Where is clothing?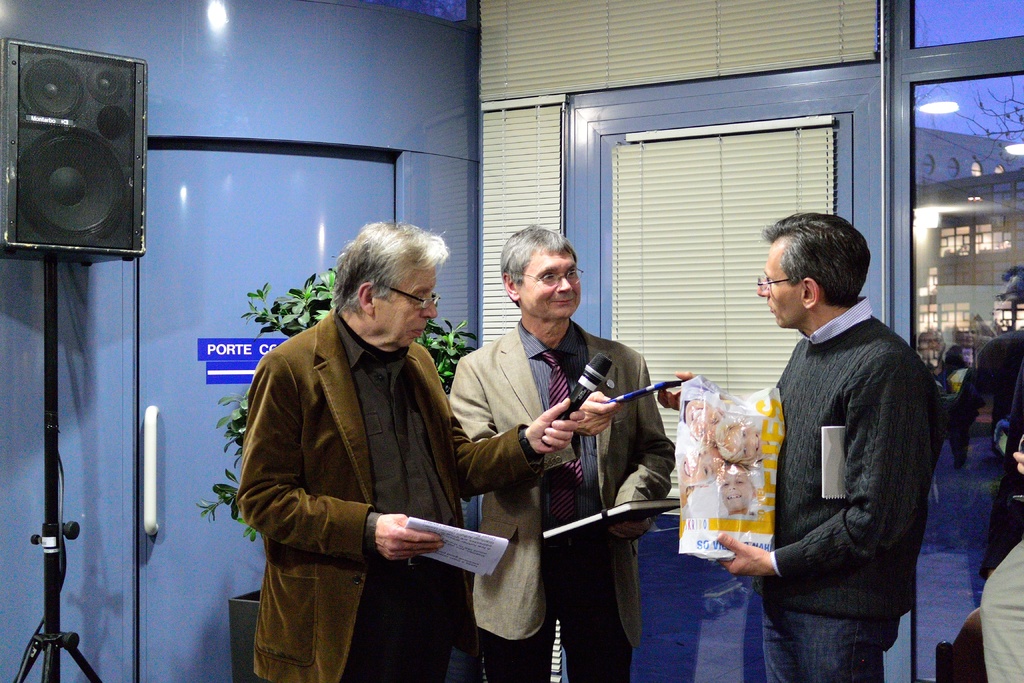
x1=446, y1=317, x2=676, y2=682.
